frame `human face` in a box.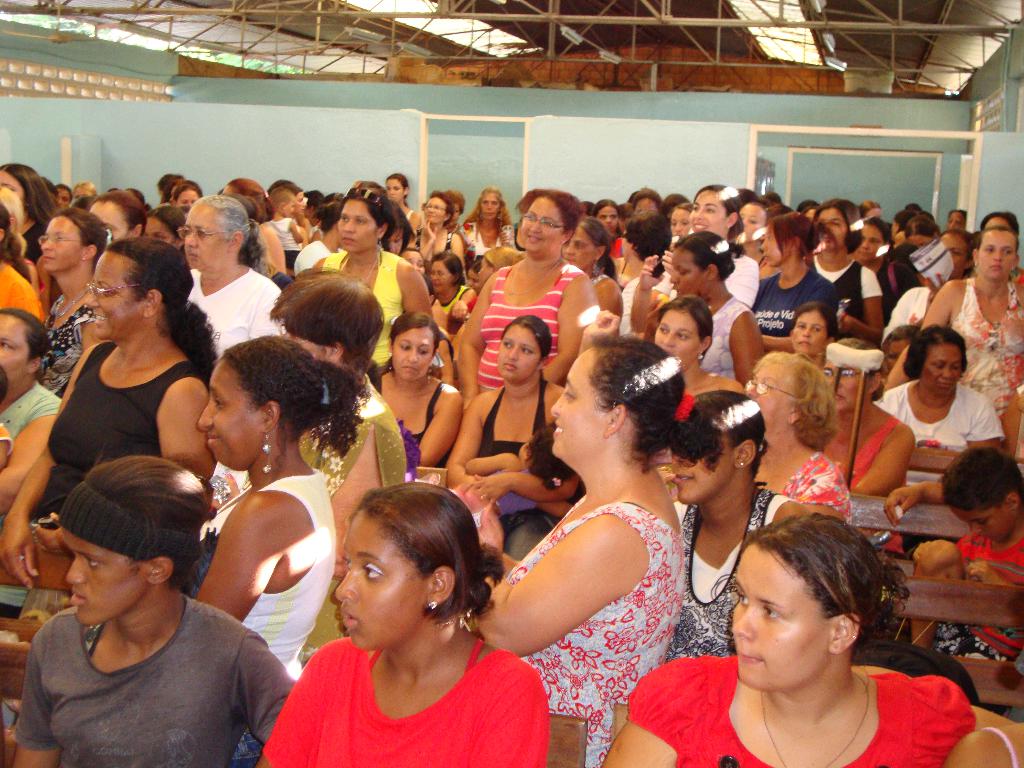
select_region(337, 511, 415, 653).
